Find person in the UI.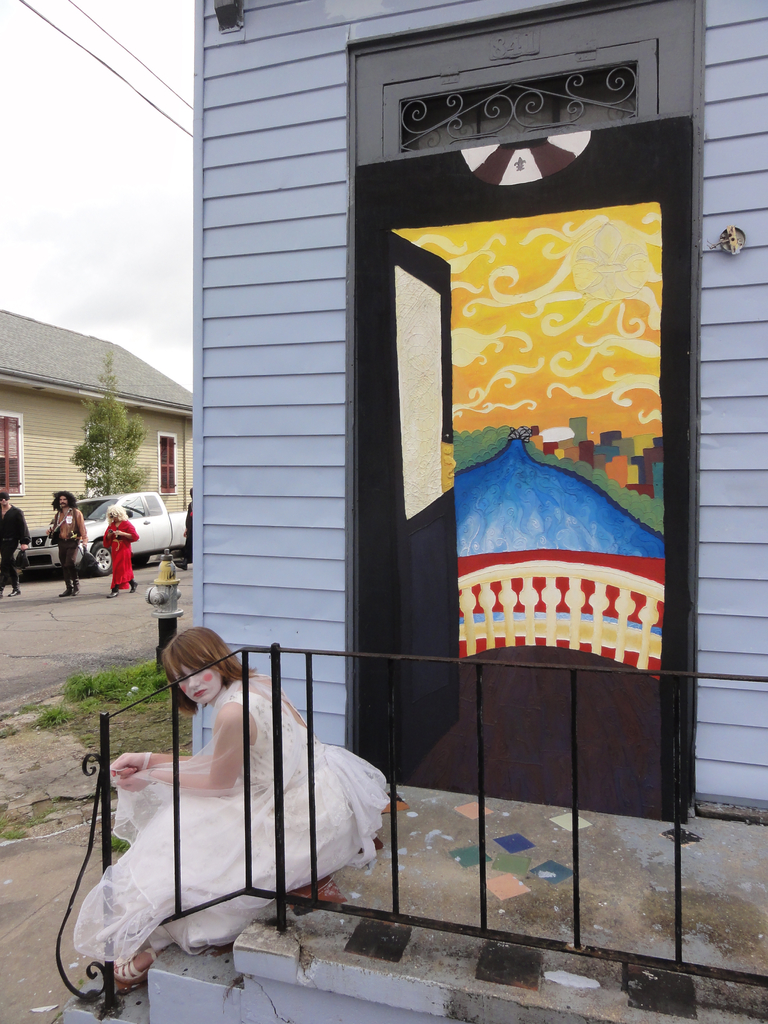
UI element at bbox(0, 491, 30, 591).
